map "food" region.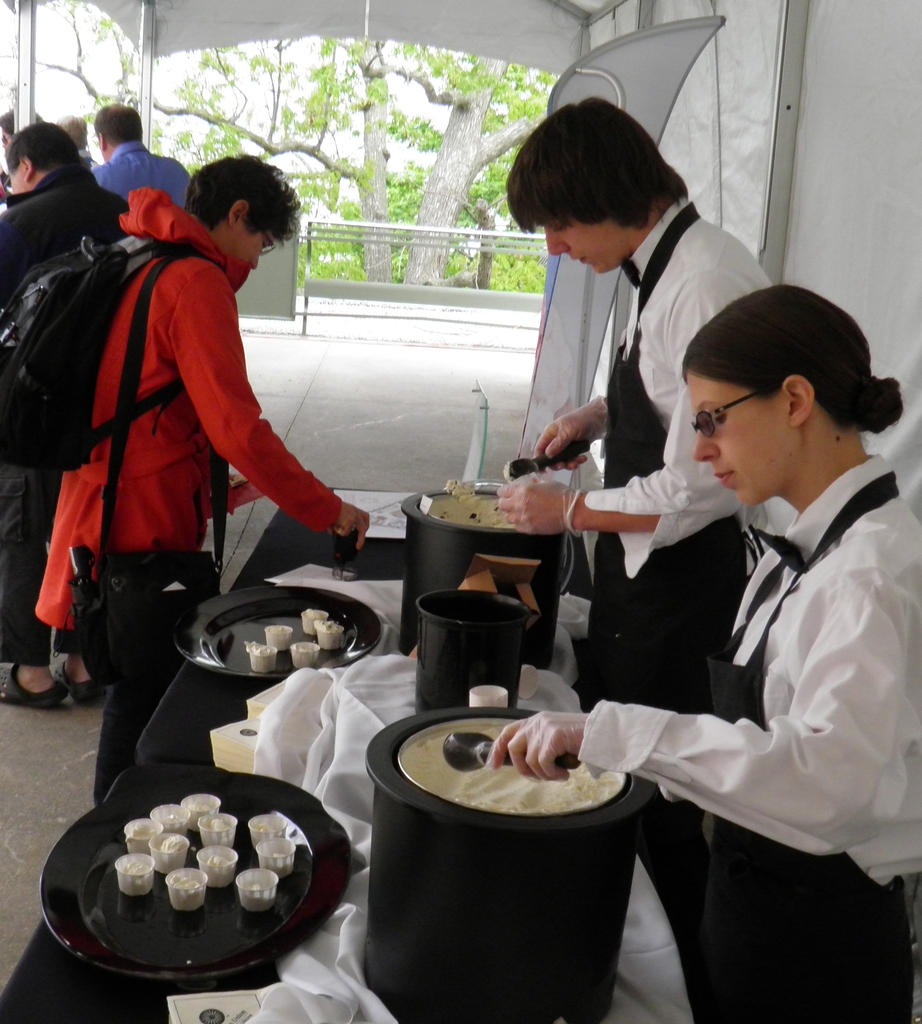
Mapped to 268, 624, 289, 633.
